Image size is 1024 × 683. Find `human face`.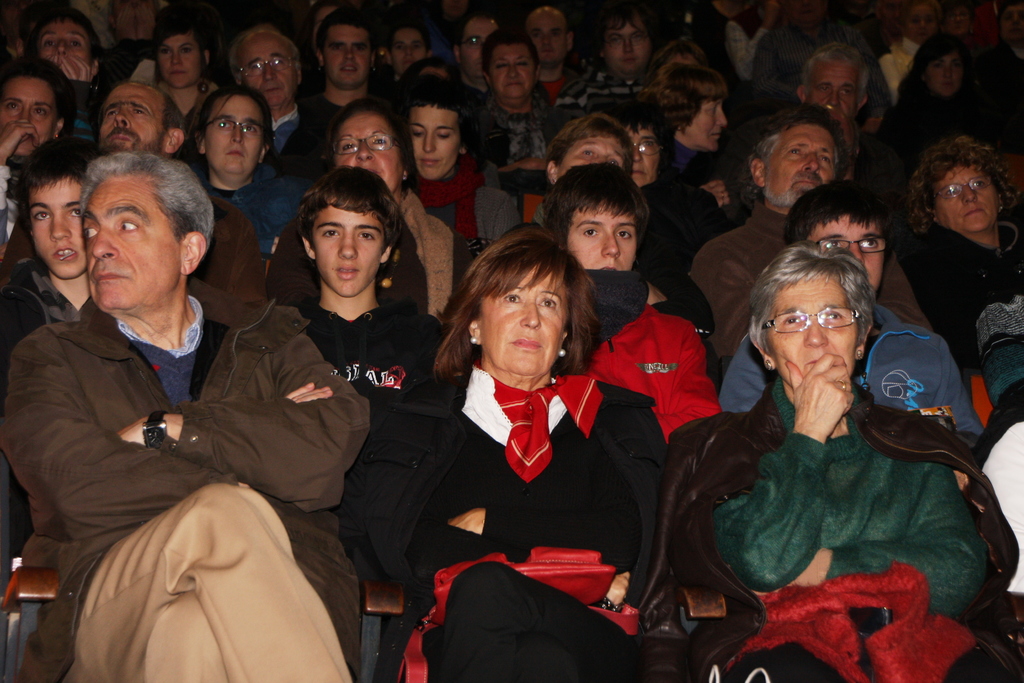
404,108,461,182.
